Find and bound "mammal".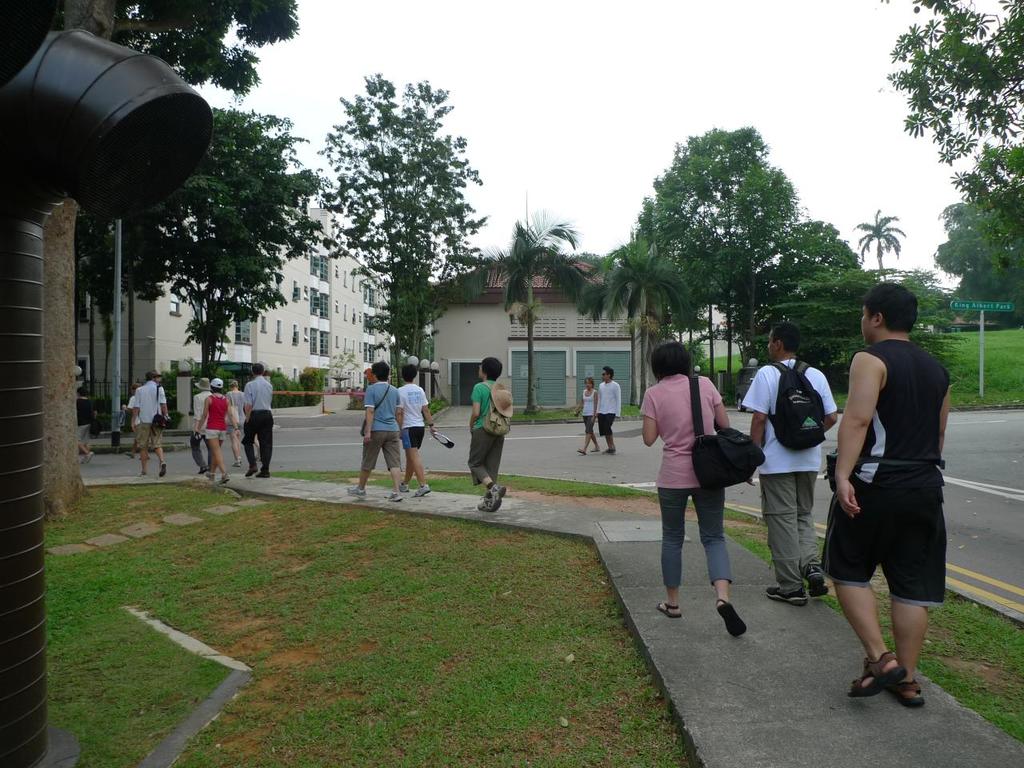
Bound: 130,371,168,477.
